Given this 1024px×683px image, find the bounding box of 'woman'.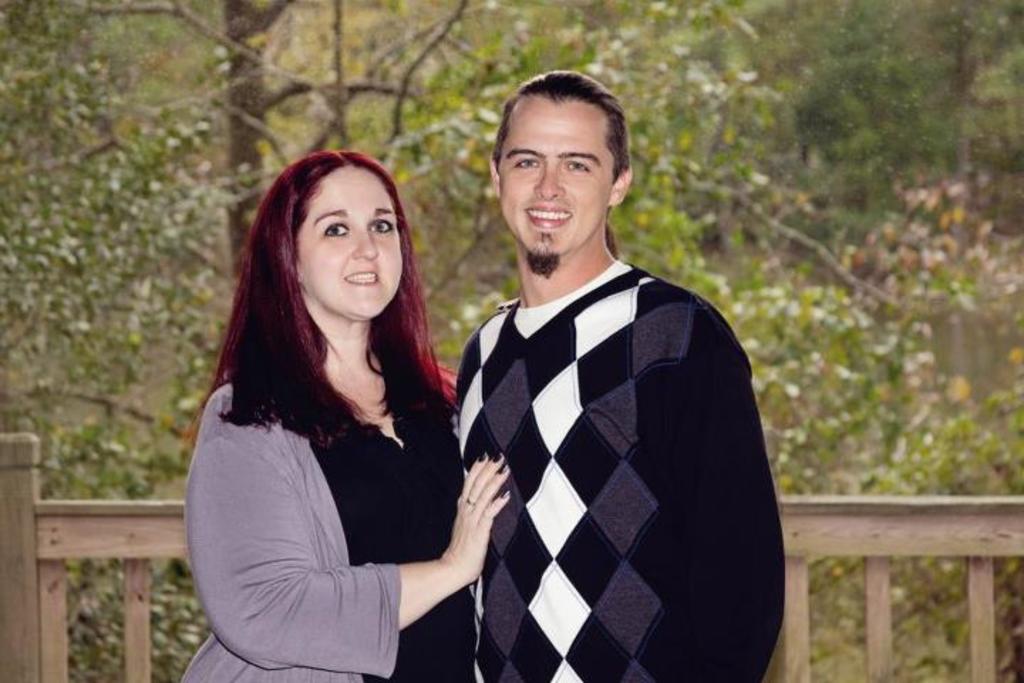
bbox=[162, 147, 525, 682].
